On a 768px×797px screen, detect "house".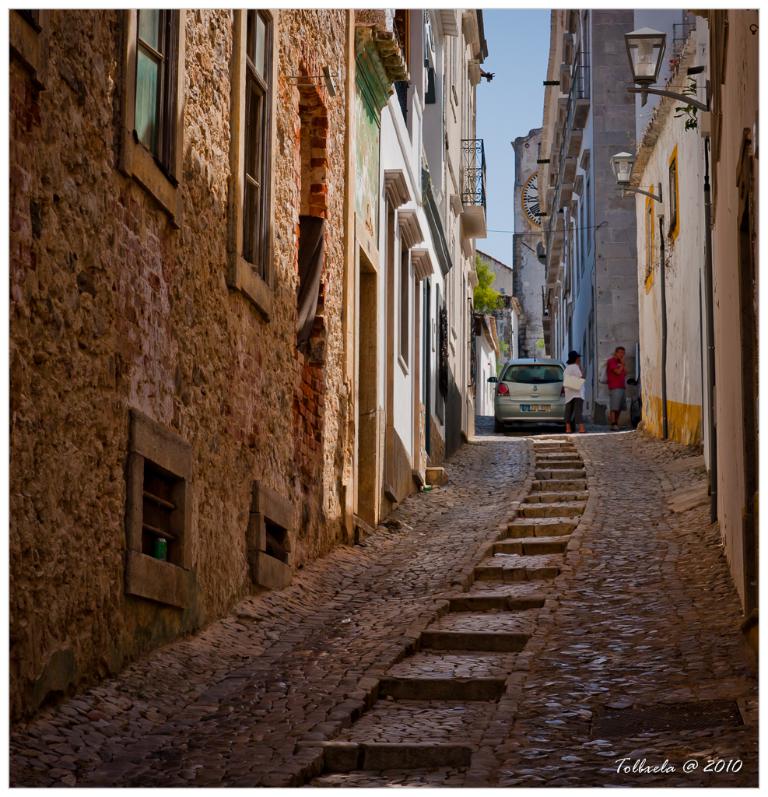
locate(516, 8, 759, 621).
